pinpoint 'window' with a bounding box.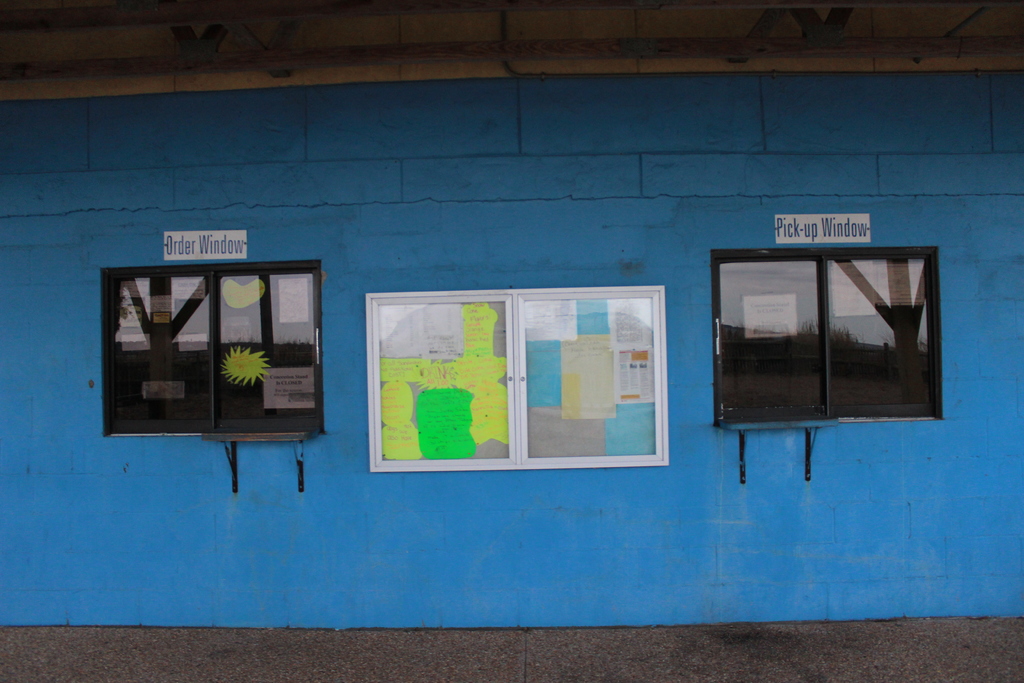
<bbox>708, 242, 947, 411</bbox>.
